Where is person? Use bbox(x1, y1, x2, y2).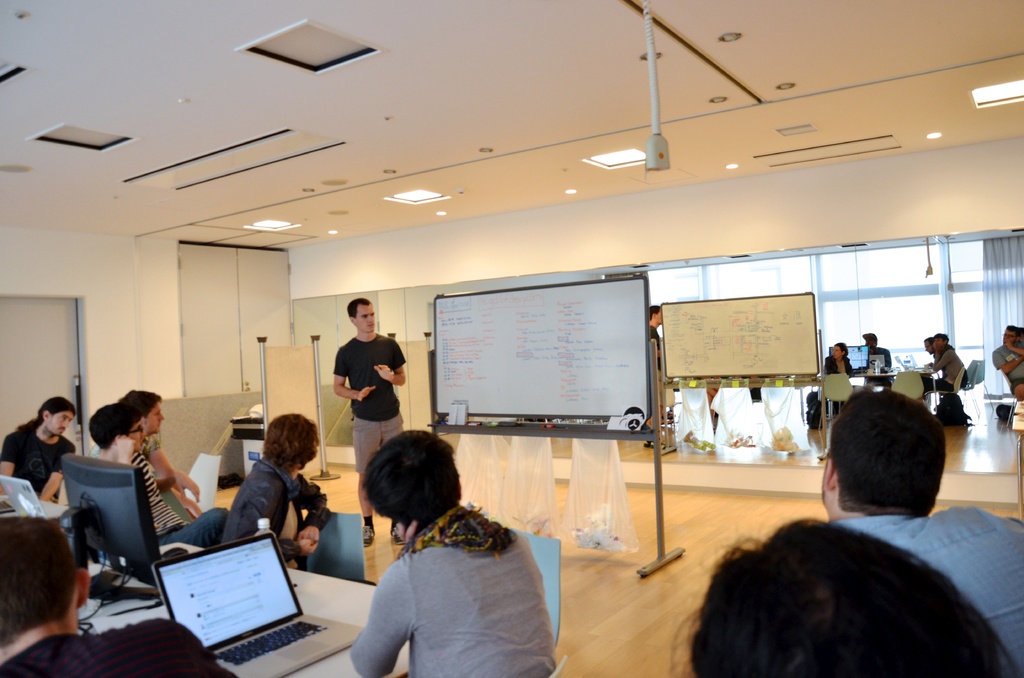
bbox(88, 398, 228, 536).
